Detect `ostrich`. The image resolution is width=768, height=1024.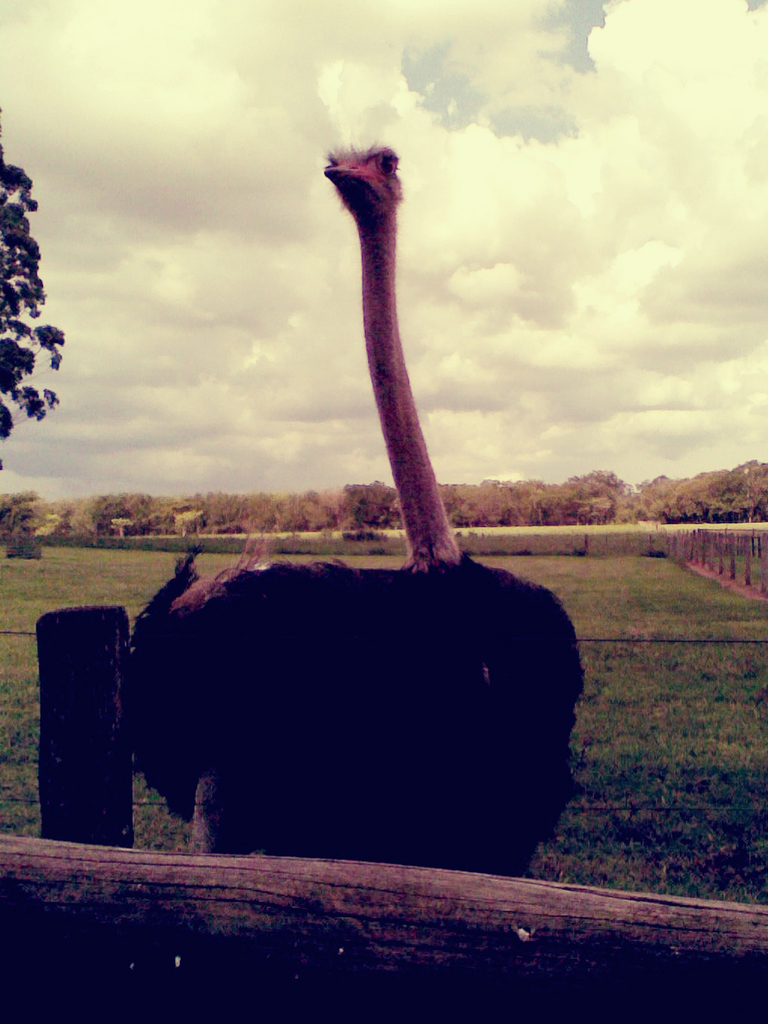
x1=118 y1=137 x2=590 y2=873.
